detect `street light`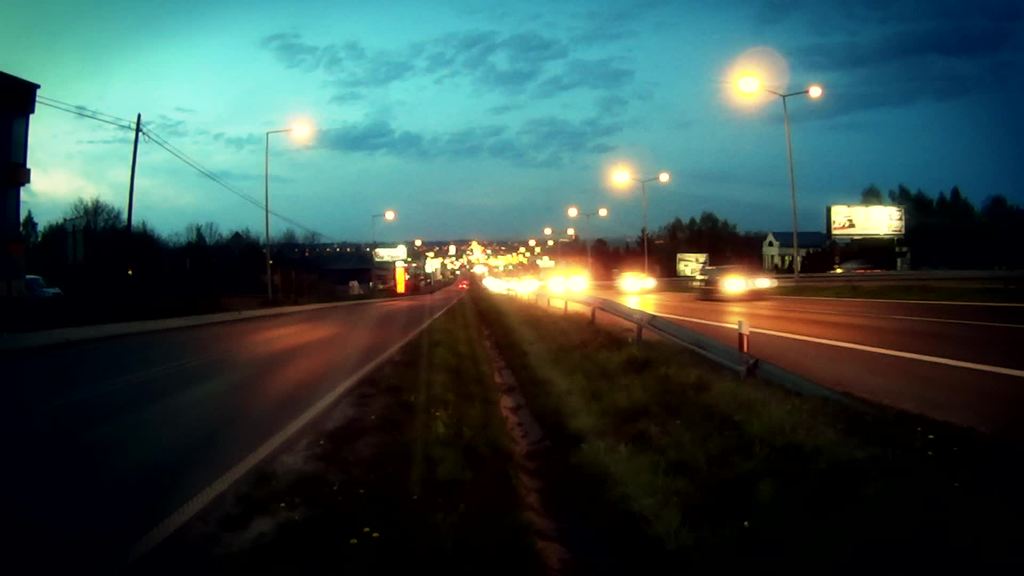
262, 118, 314, 307
